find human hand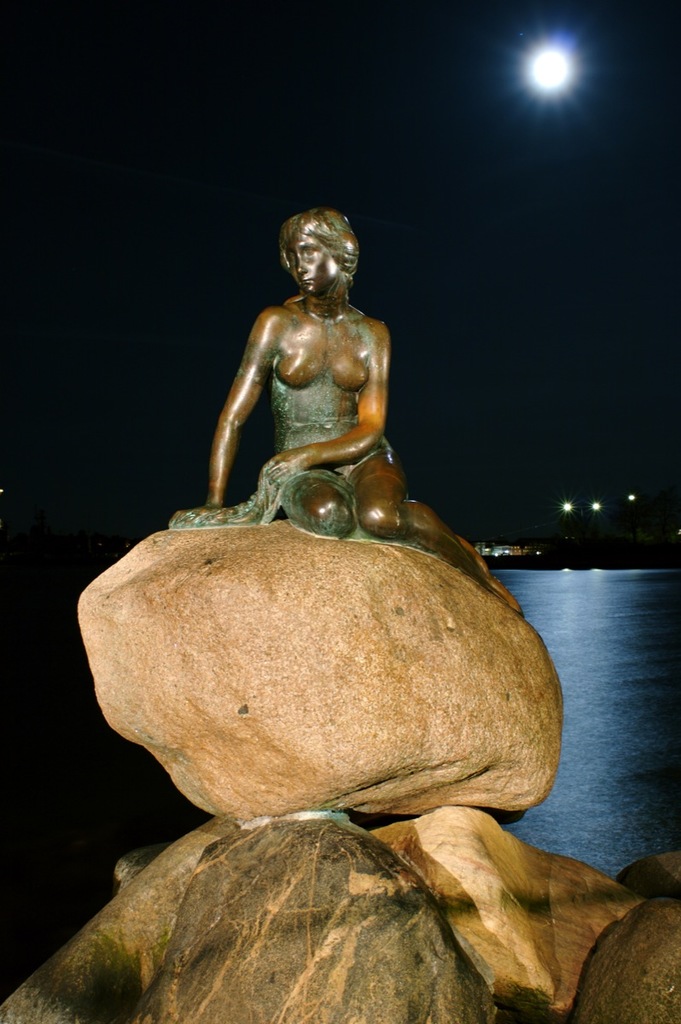
[x1=265, y1=442, x2=321, y2=483]
